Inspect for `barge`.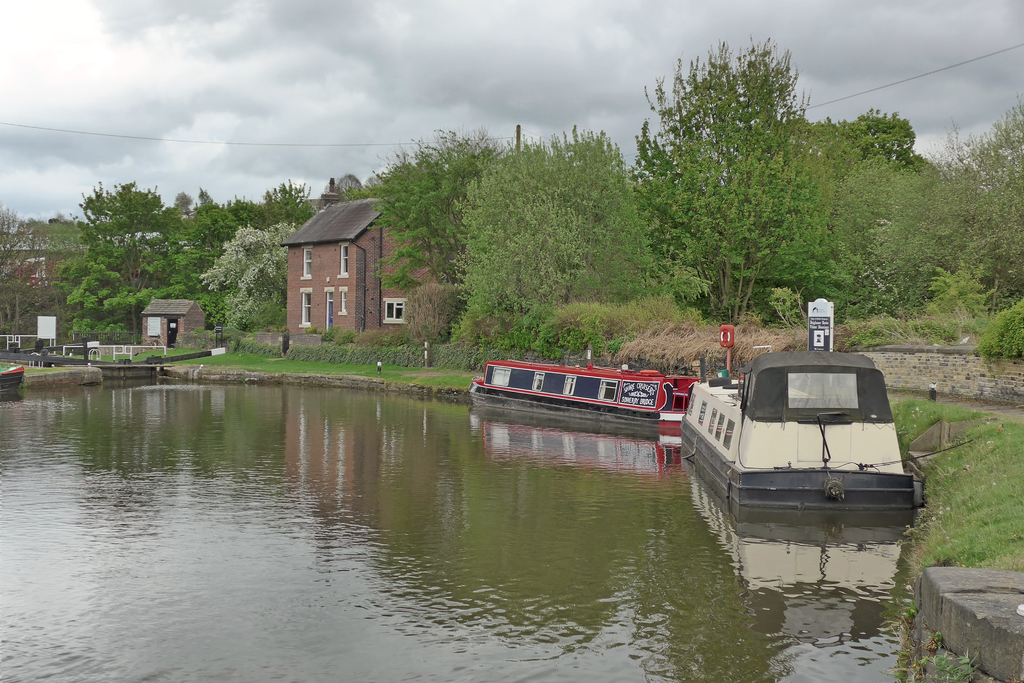
Inspection: rect(0, 367, 25, 393).
